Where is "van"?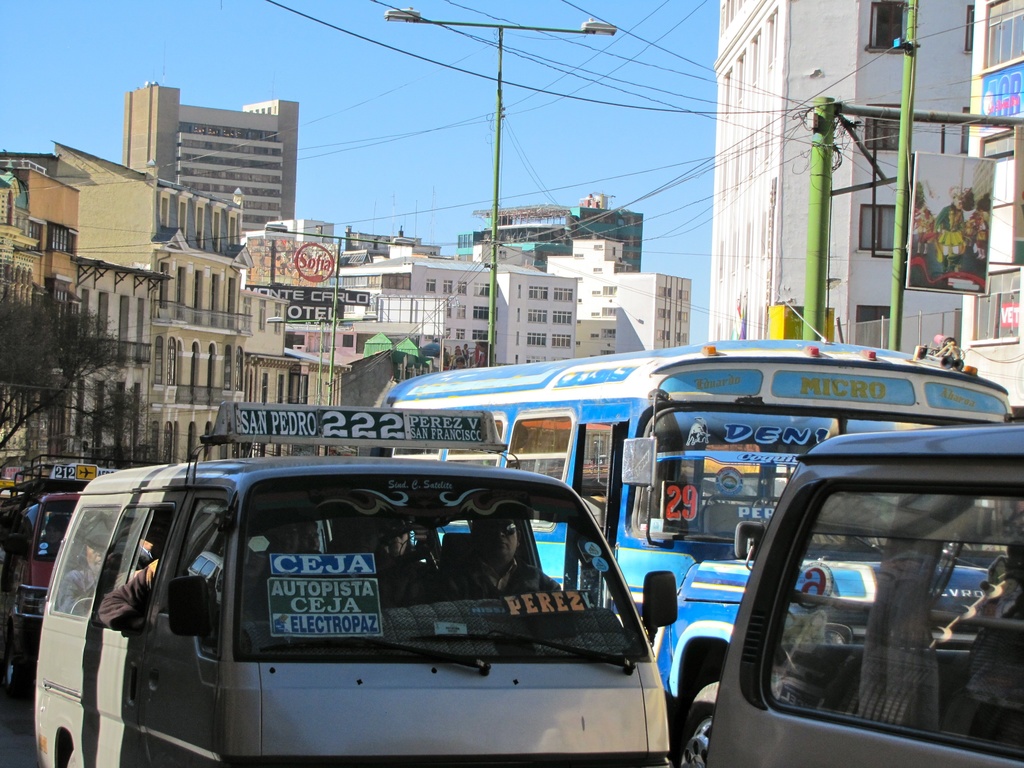
region(31, 398, 678, 767).
